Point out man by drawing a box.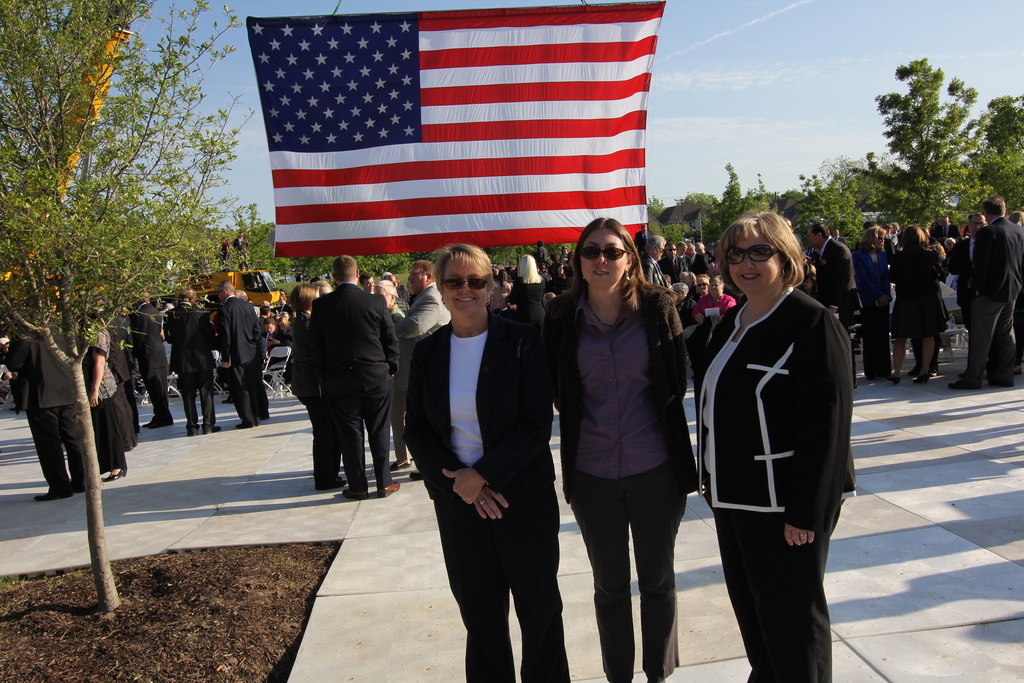
<region>289, 263, 410, 502</region>.
